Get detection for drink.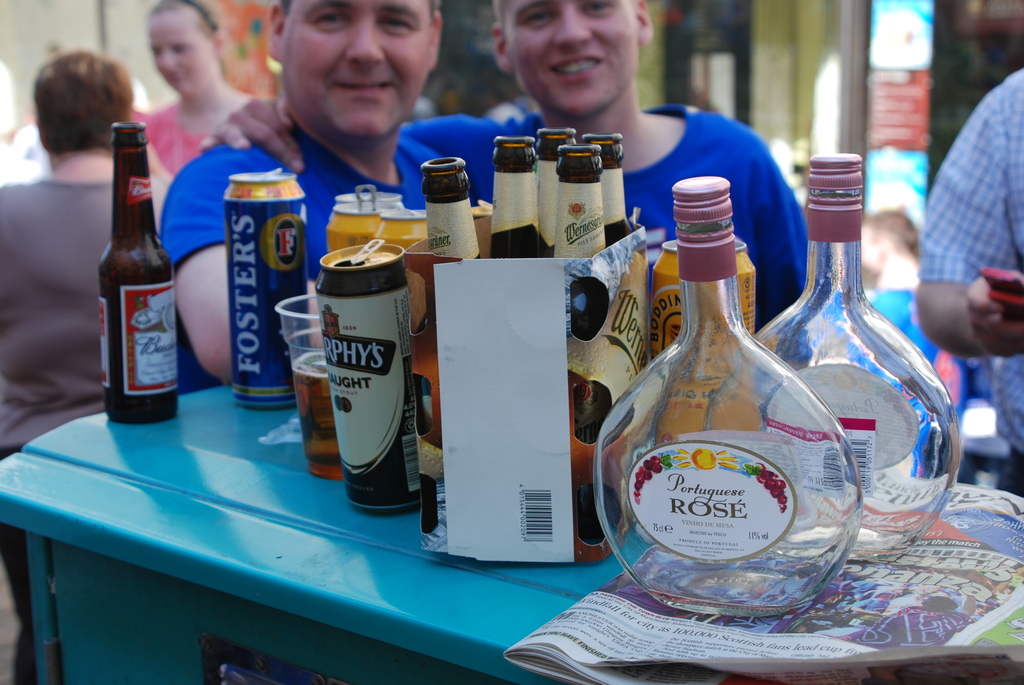
Detection: 289,354,330,478.
